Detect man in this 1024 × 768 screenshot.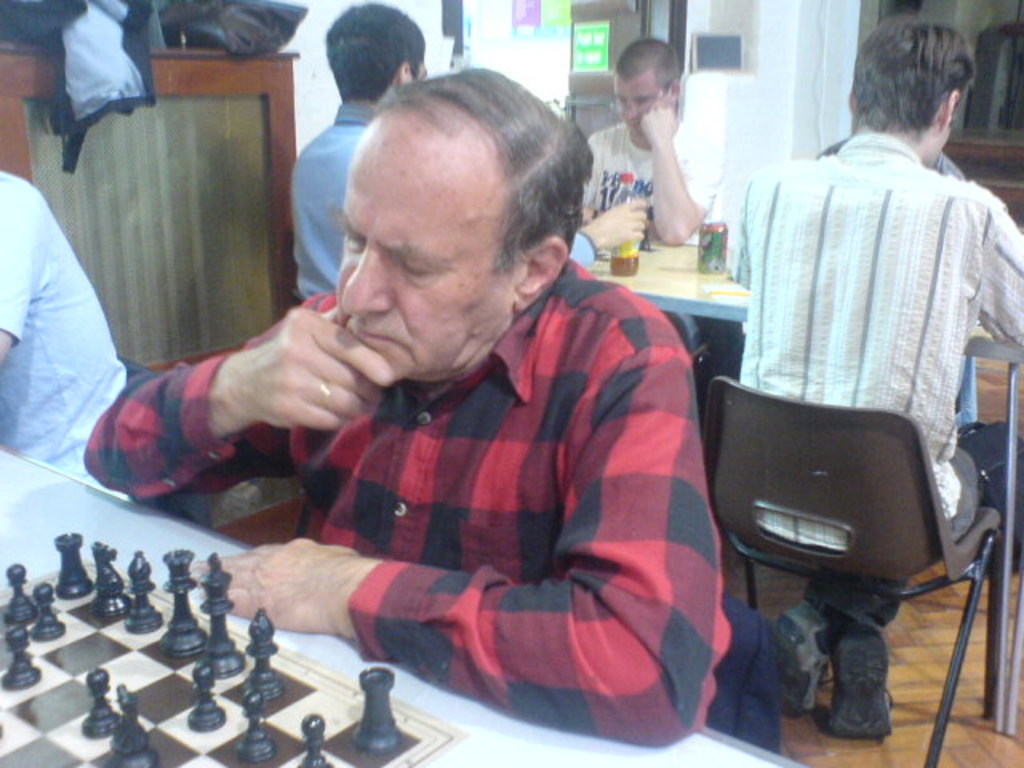
Detection: (left=291, top=0, right=642, bottom=301).
